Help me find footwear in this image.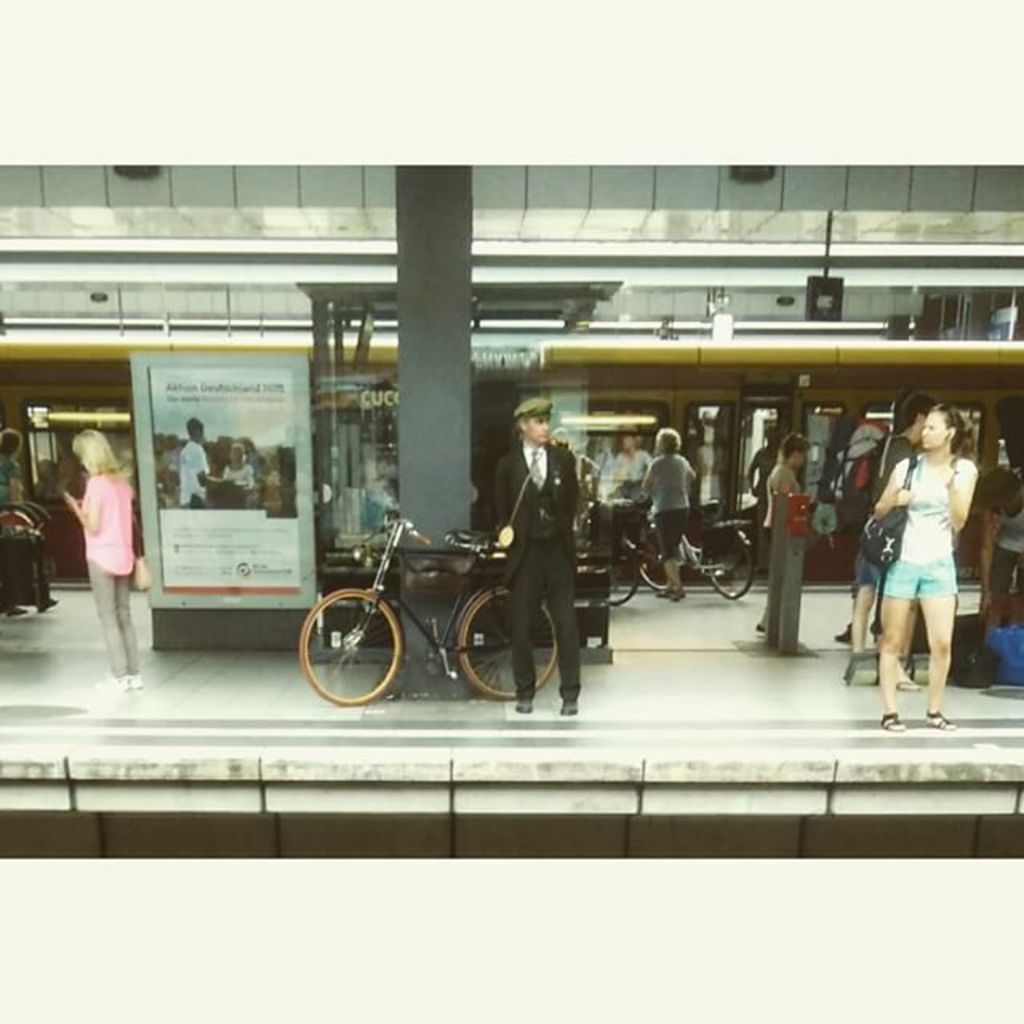
Found it: 501,699,534,722.
